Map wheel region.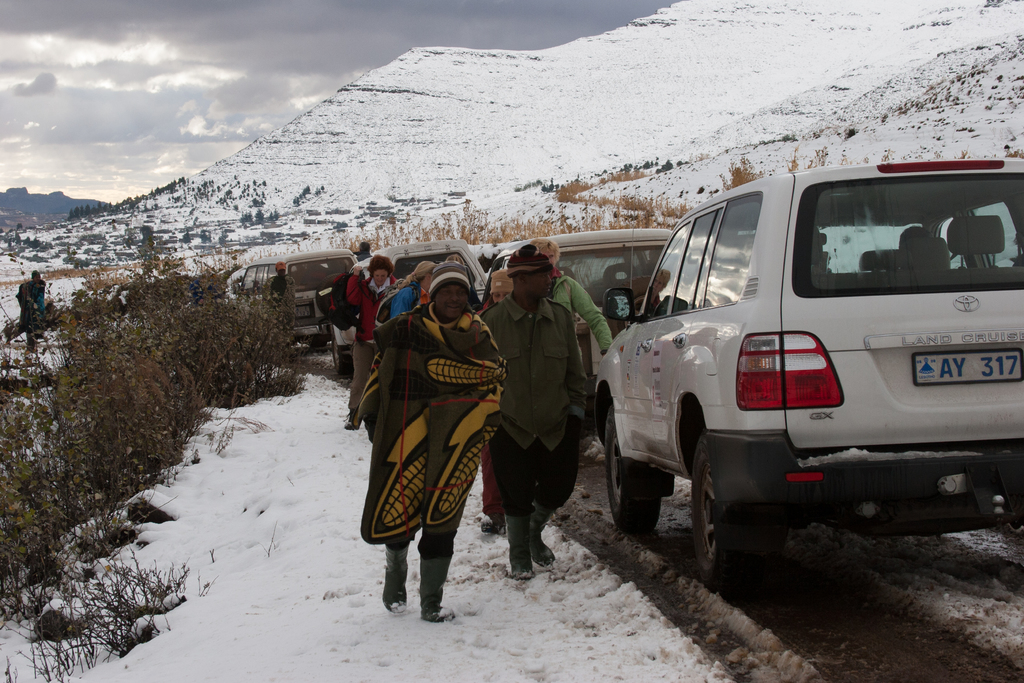
Mapped to <bbox>333, 334, 353, 374</bbox>.
